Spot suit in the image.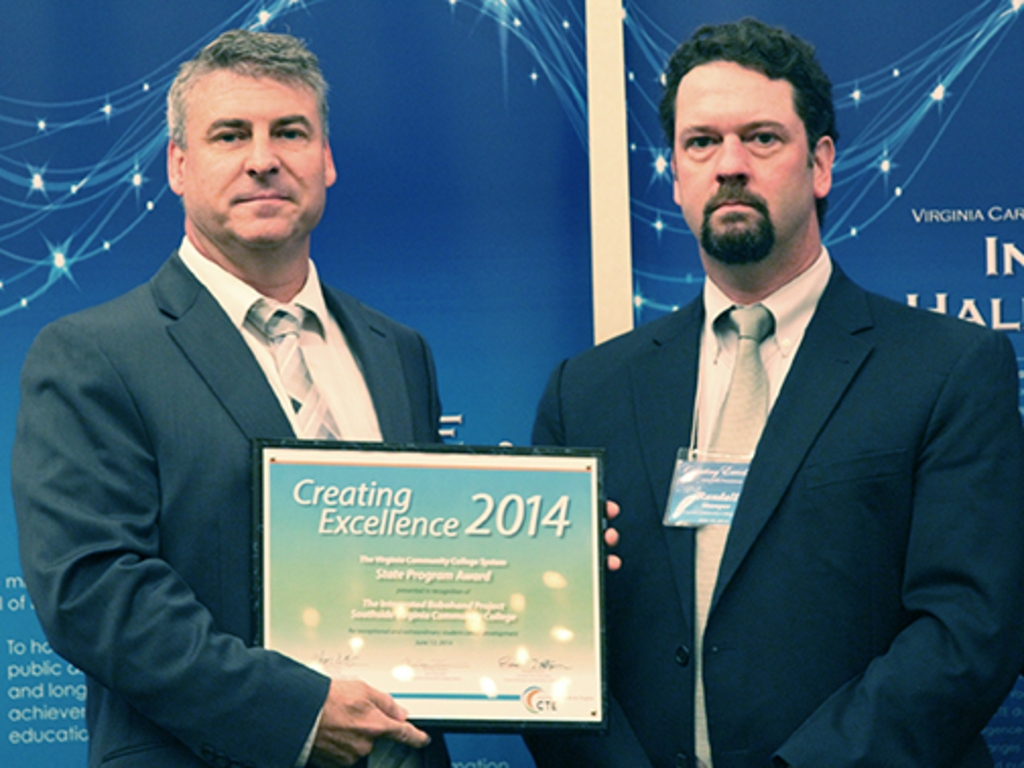
suit found at 526:248:1022:766.
